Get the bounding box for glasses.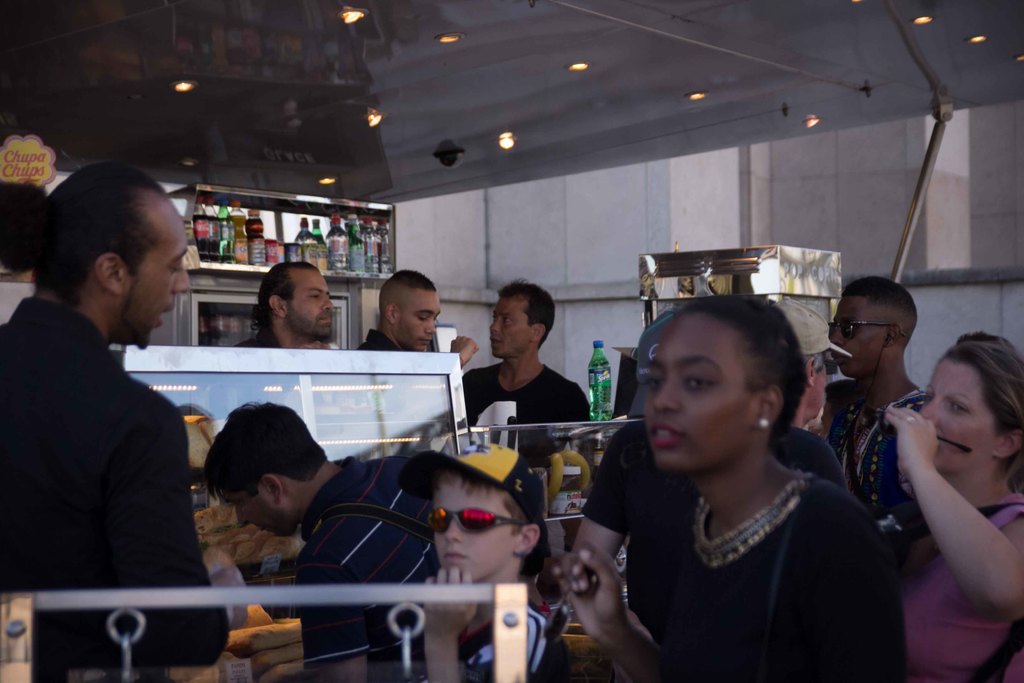
(left=876, top=387, right=973, bottom=460).
